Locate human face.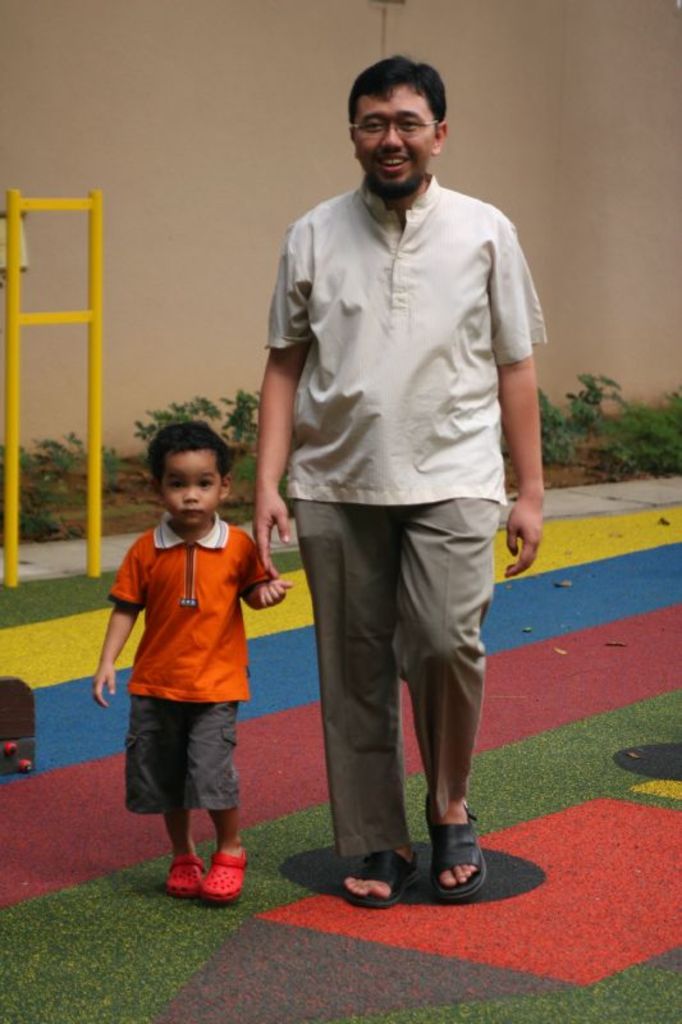
Bounding box: <region>160, 449, 221, 529</region>.
